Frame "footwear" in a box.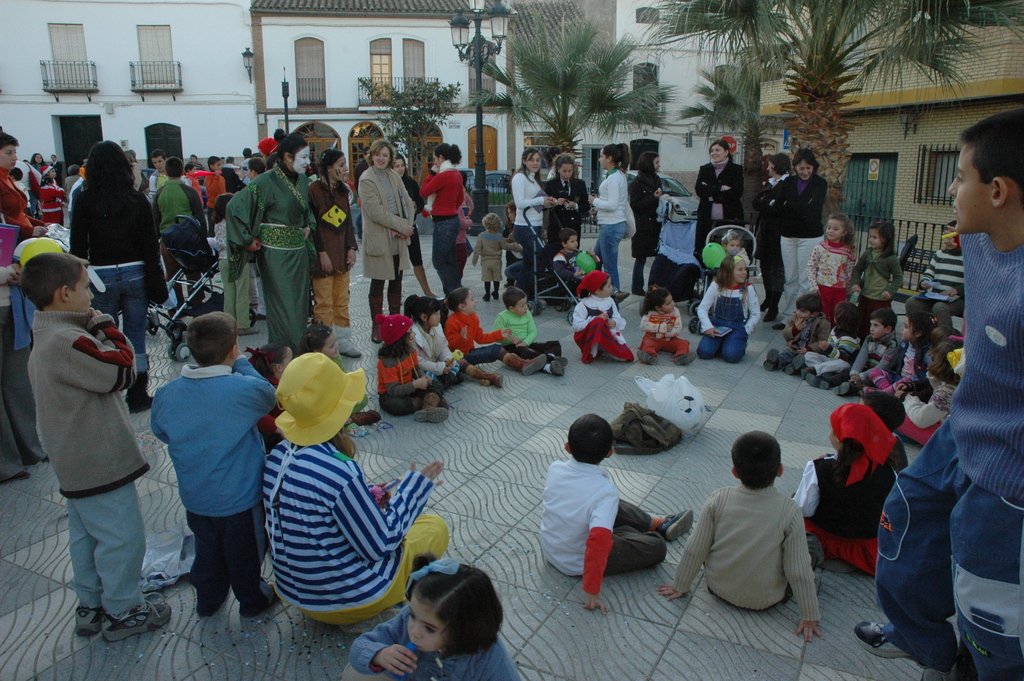
353/411/378/424.
